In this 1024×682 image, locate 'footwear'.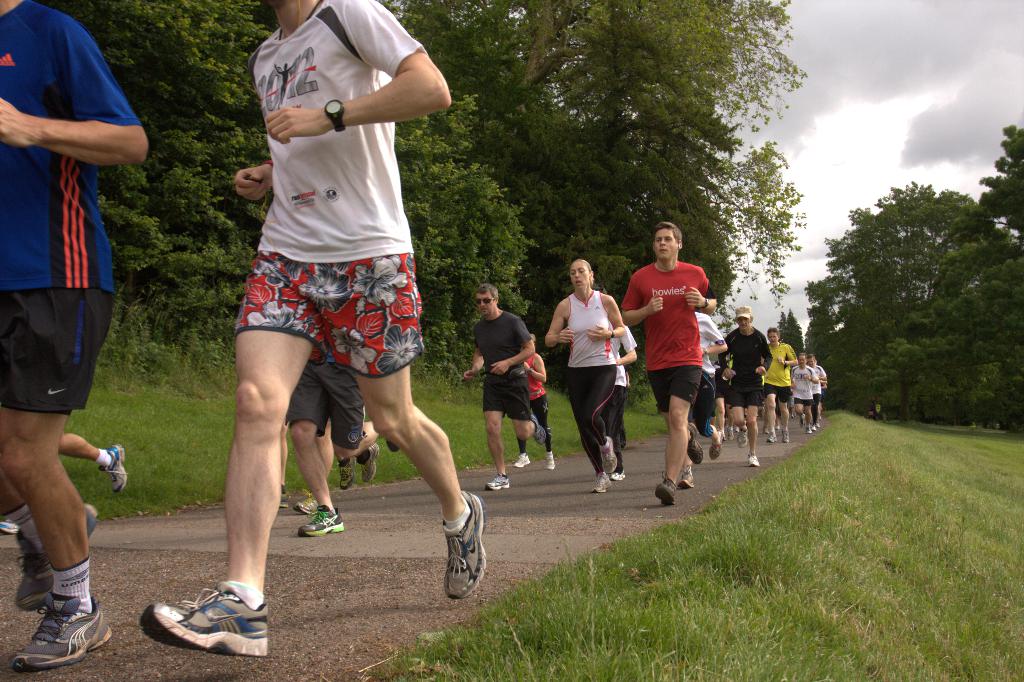
Bounding box: bbox=[16, 509, 102, 608].
